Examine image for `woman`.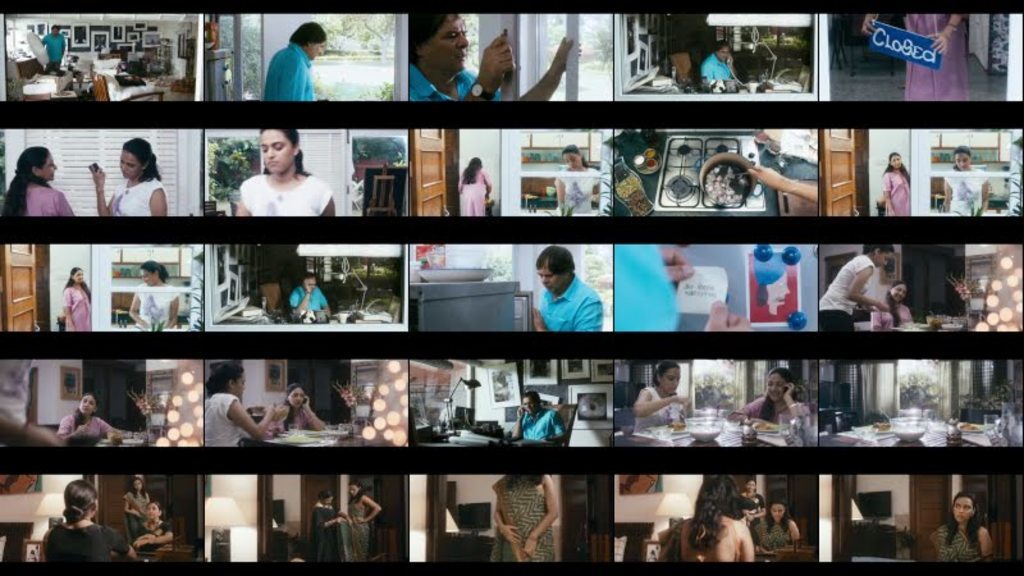
Examination result: (273,387,320,430).
